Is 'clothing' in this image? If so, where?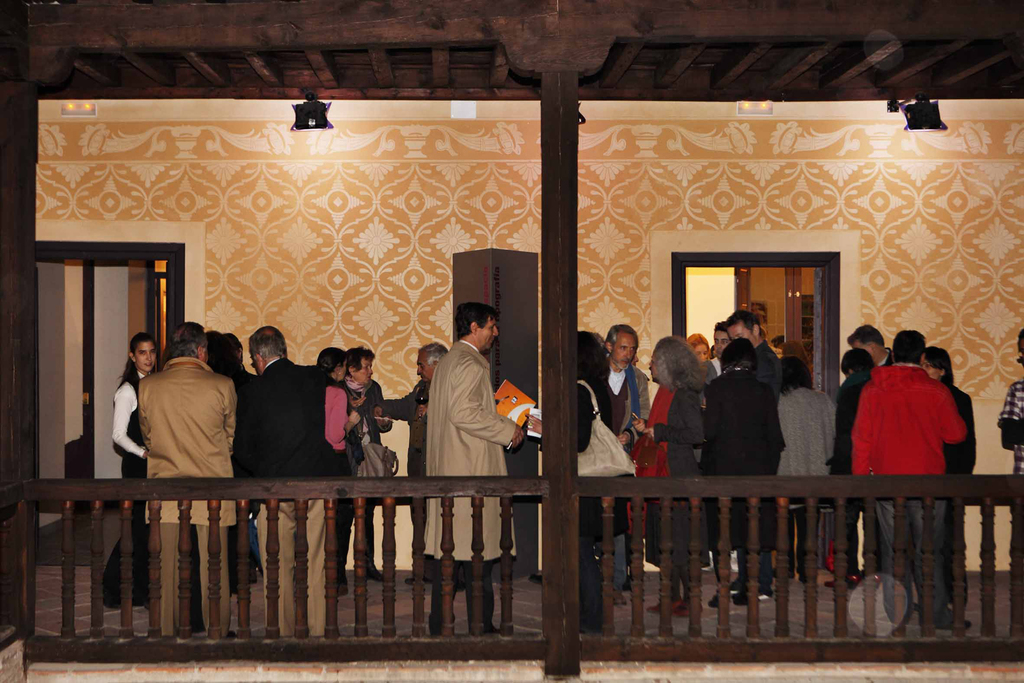
Yes, at {"left": 775, "top": 383, "right": 838, "bottom": 576}.
